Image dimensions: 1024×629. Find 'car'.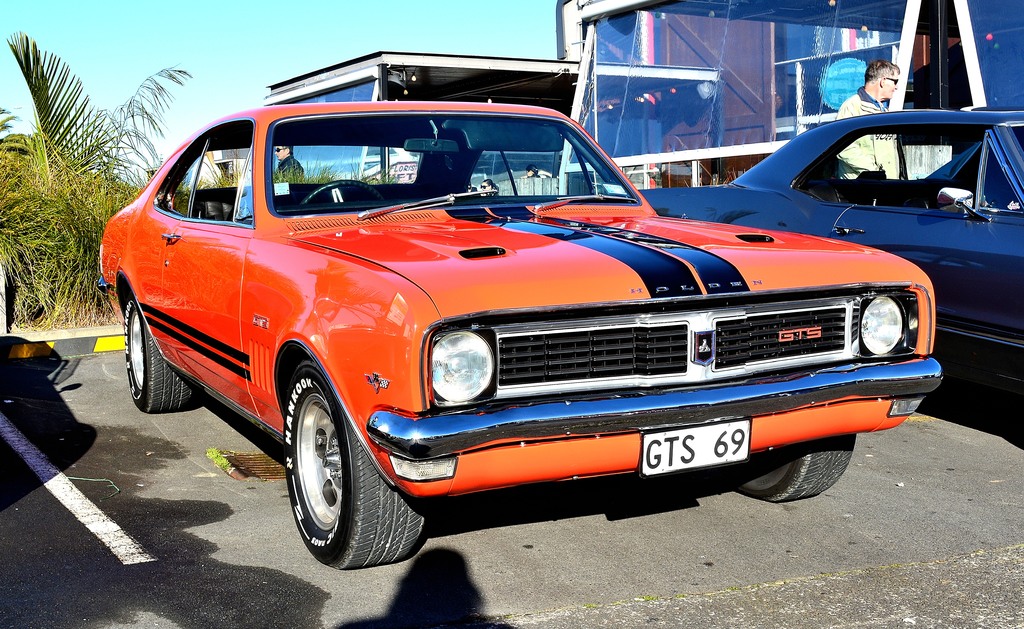
bbox(623, 107, 1023, 426).
